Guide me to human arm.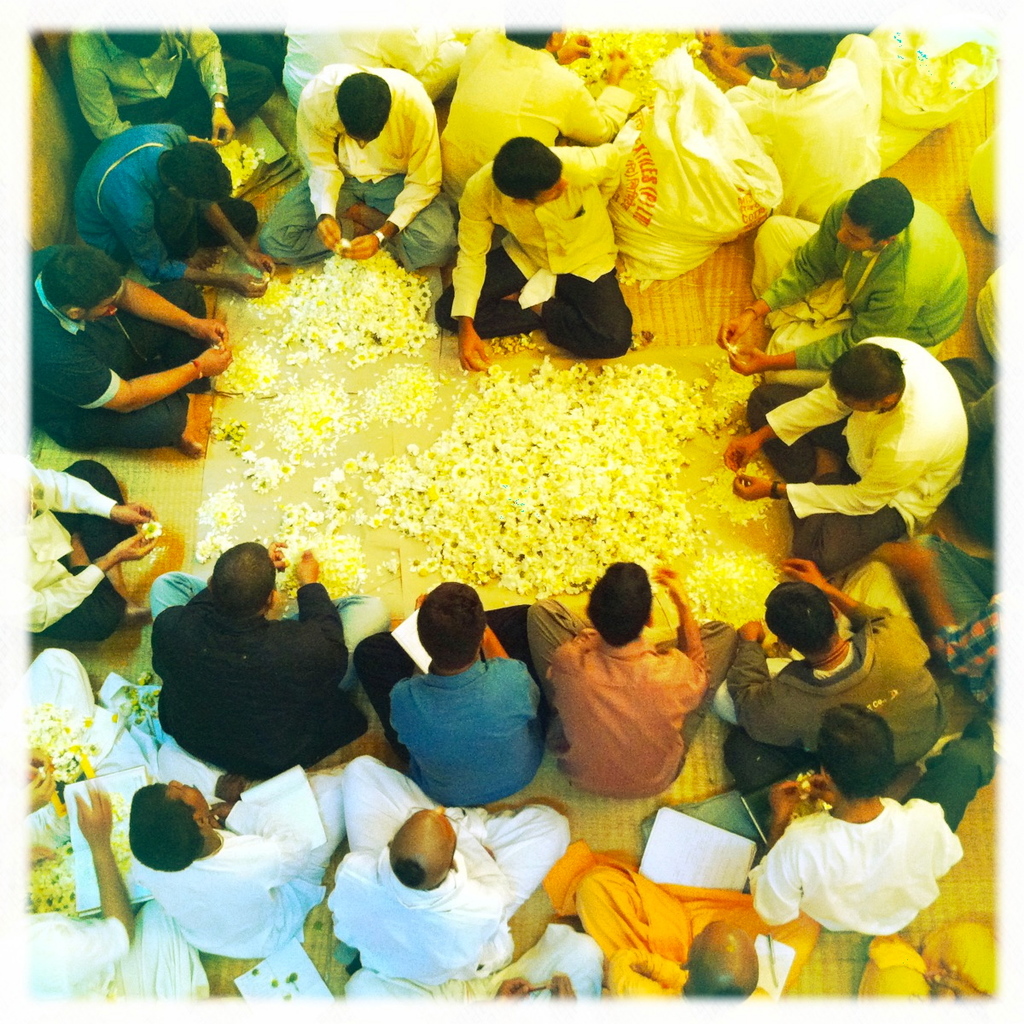
Guidance: (x1=284, y1=550, x2=344, y2=681).
